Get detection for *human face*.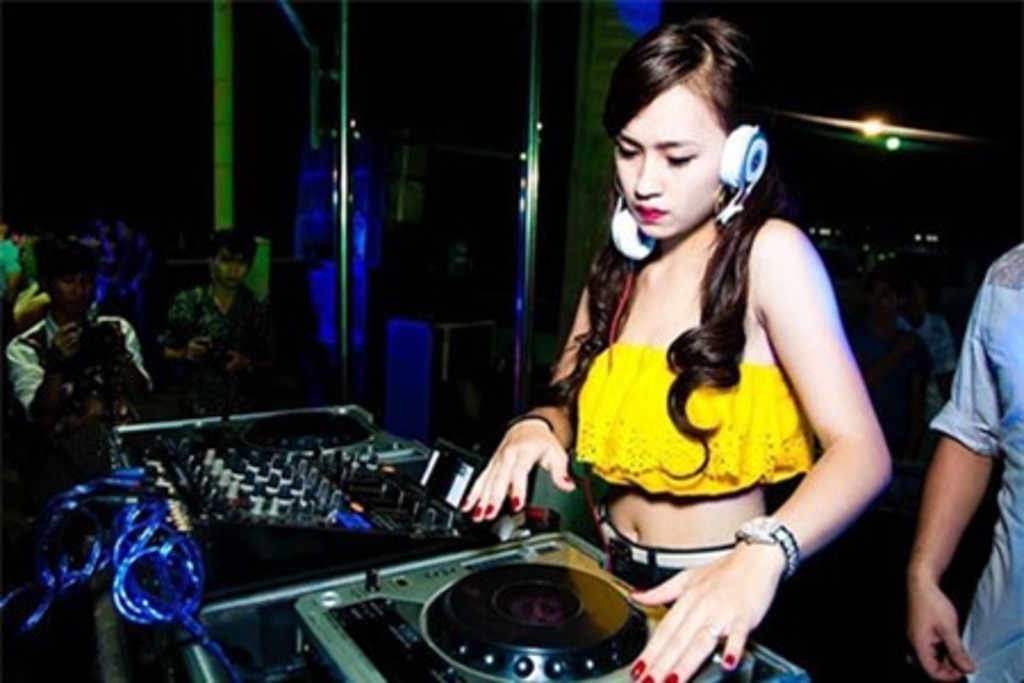
Detection: <region>216, 246, 250, 291</region>.
